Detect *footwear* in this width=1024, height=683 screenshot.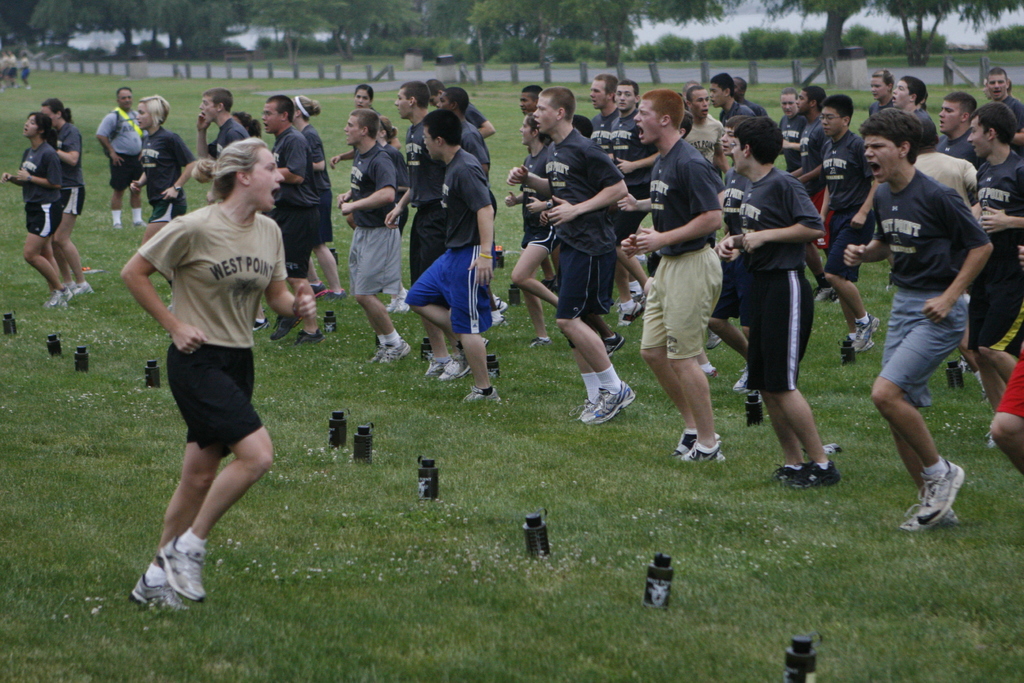
Detection: rect(790, 460, 848, 494).
